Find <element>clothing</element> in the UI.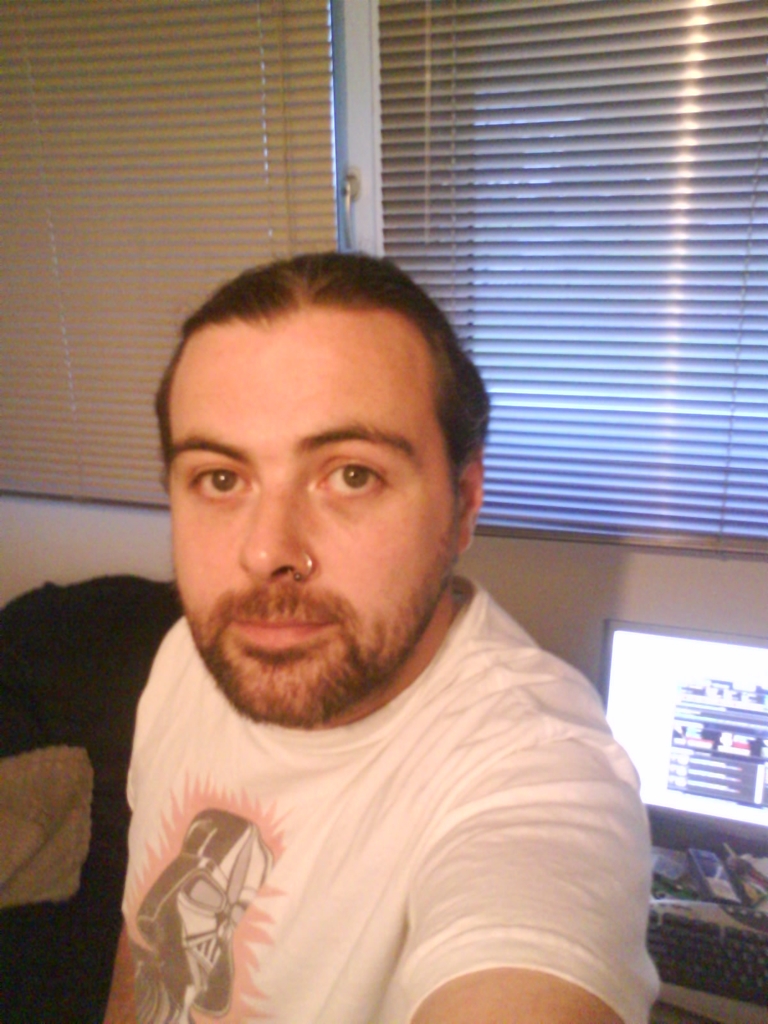
UI element at (65,586,671,1023).
